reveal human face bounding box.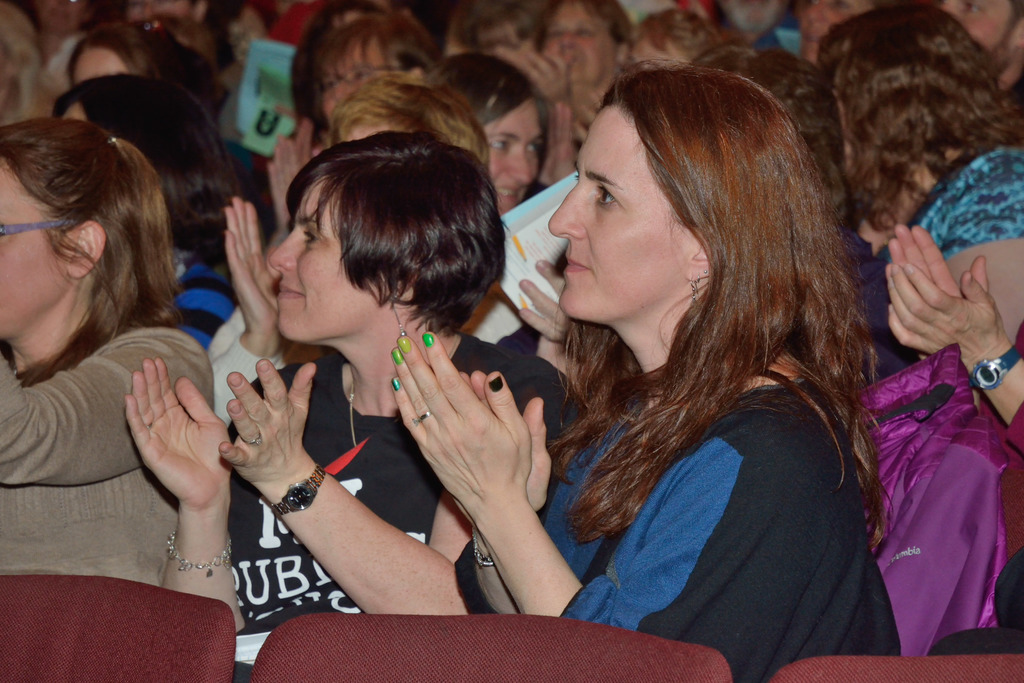
Revealed: <bbox>266, 179, 390, 345</bbox>.
